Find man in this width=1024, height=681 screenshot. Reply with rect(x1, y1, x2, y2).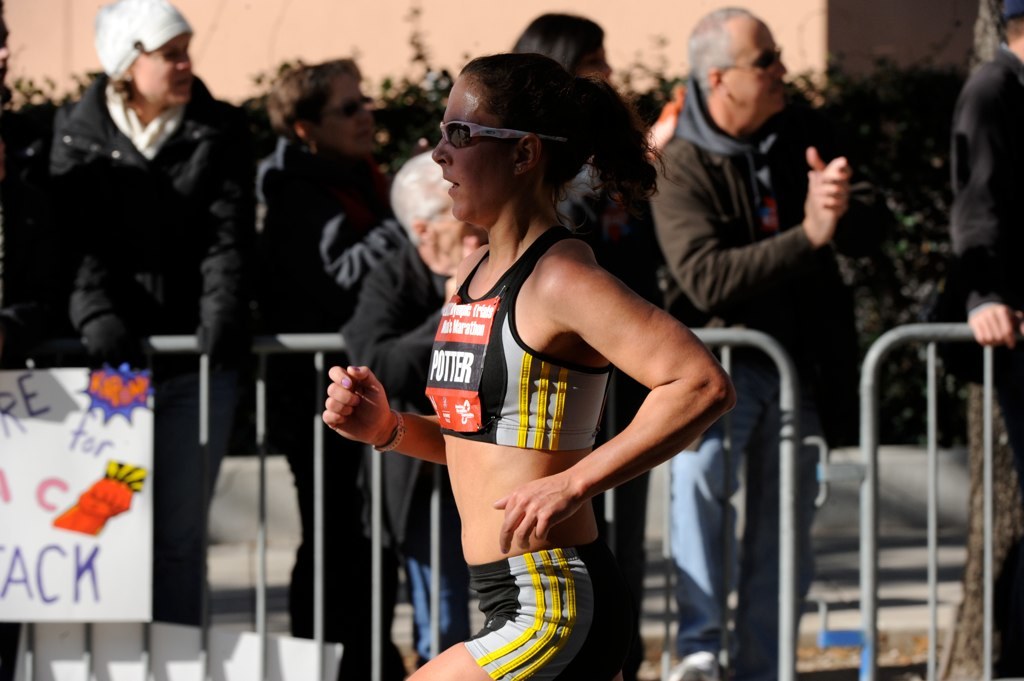
rect(29, 0, 271, 650).
